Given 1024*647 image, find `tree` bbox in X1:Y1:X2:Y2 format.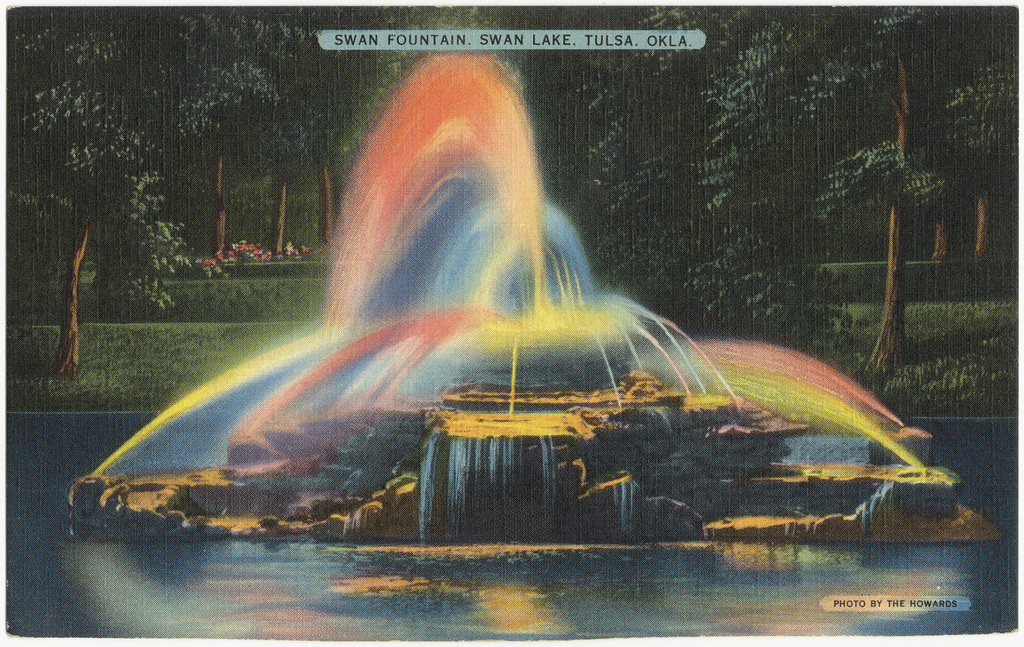
300:0:394:264.
